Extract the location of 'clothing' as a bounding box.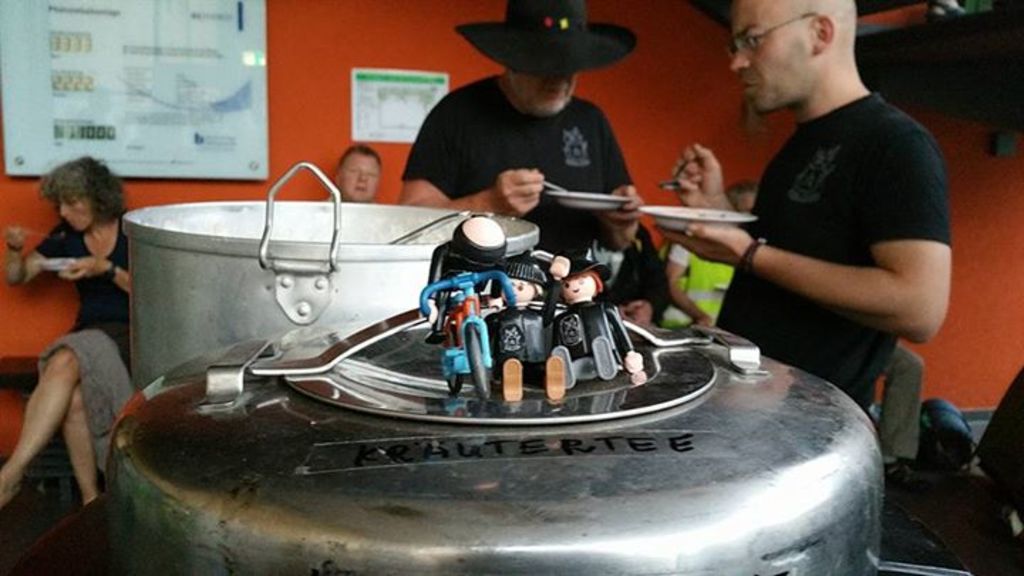
box=[876, 347, 922, 455].
